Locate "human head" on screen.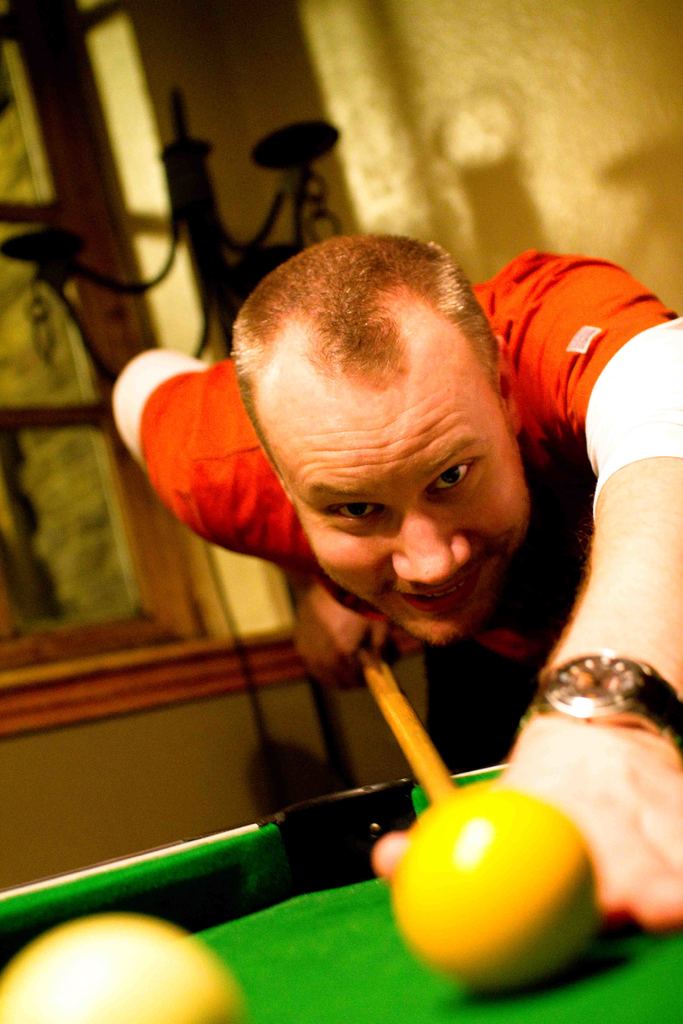
On screen at [233, 215, 525, 580].
